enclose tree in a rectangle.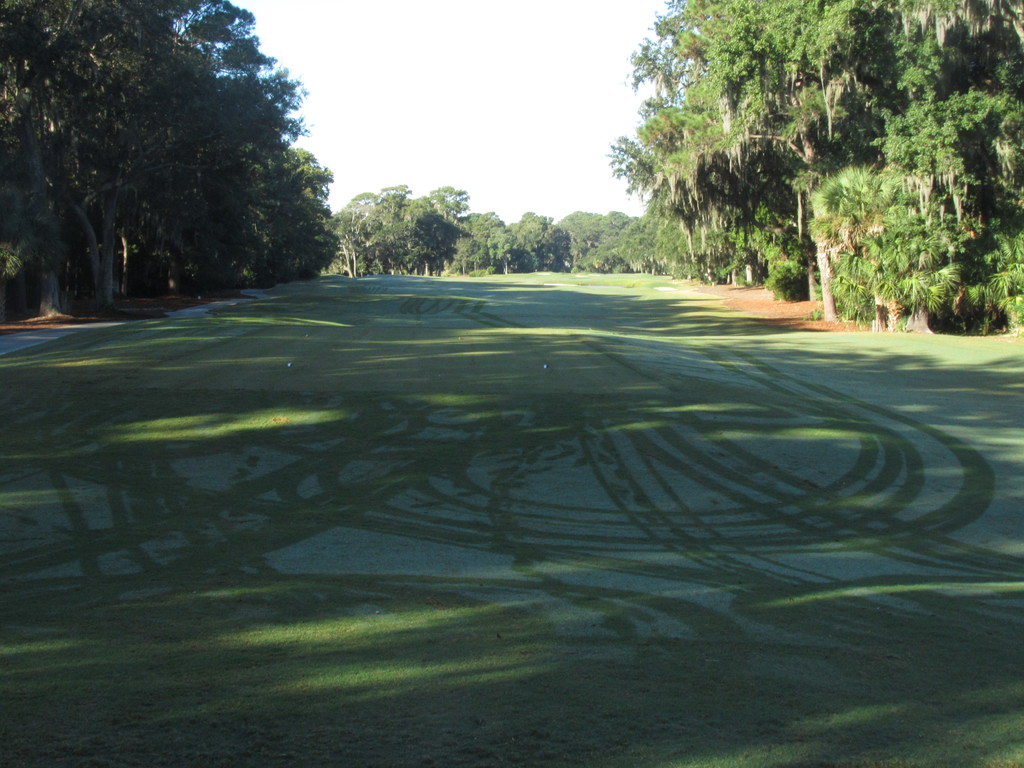
box=[0, 0, 340, 335].
